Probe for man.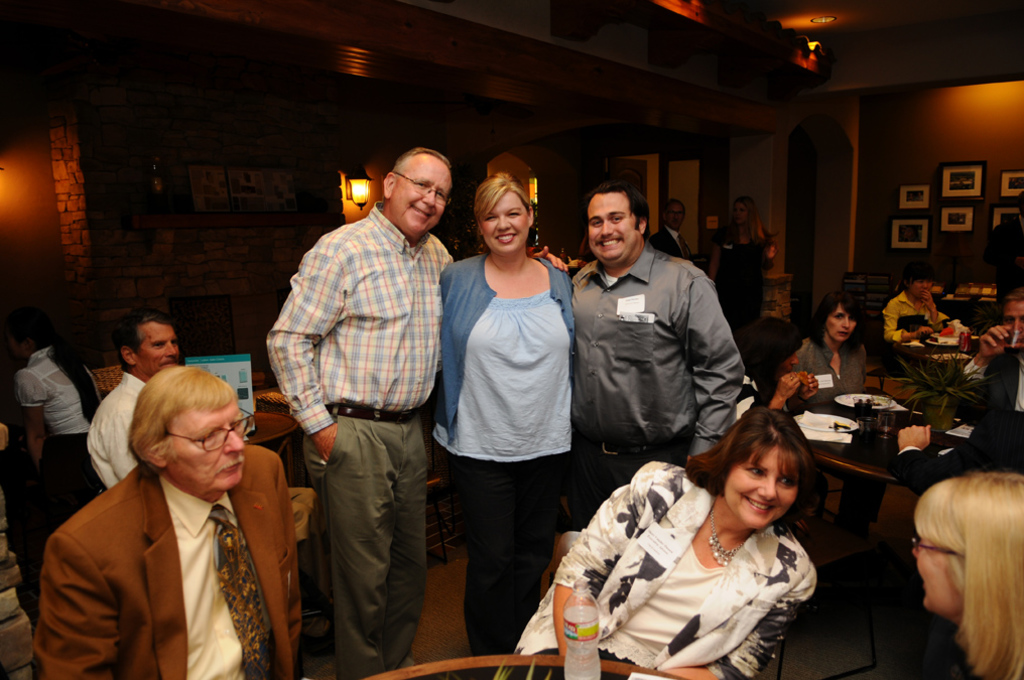
Probe result: select_region(30, 343, 305, 679).
